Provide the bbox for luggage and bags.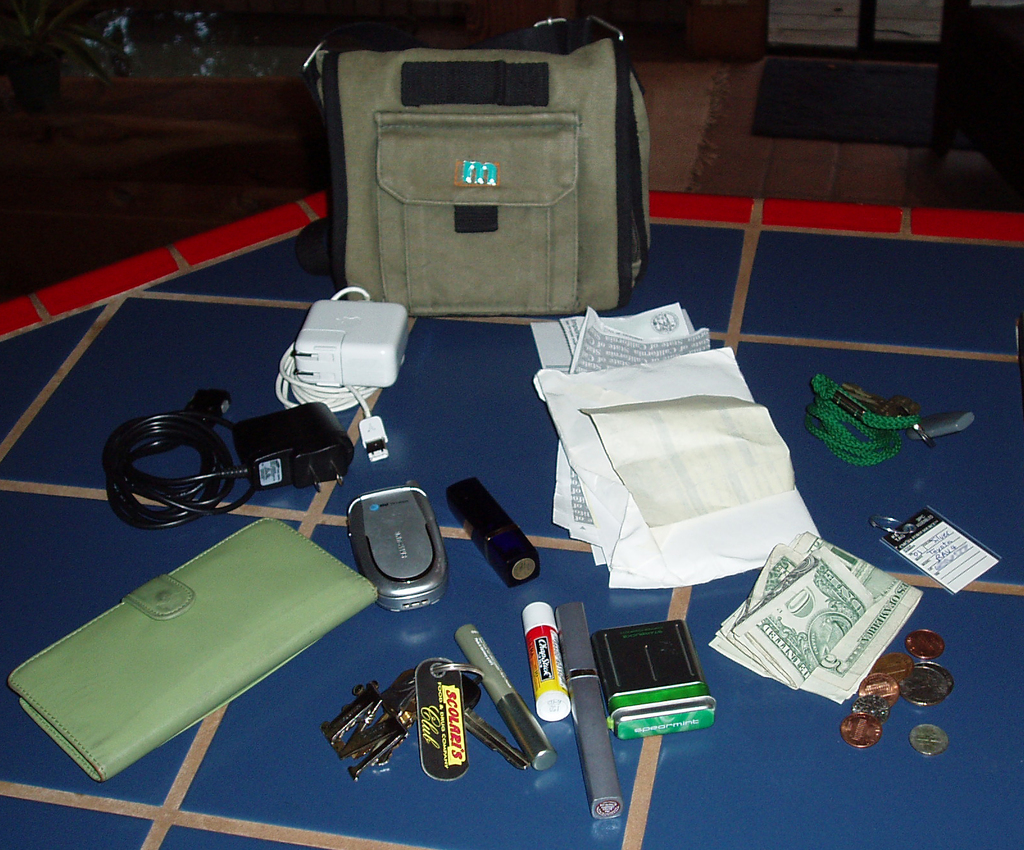
<bbox>289, 15, 651, 315</bbox>.
